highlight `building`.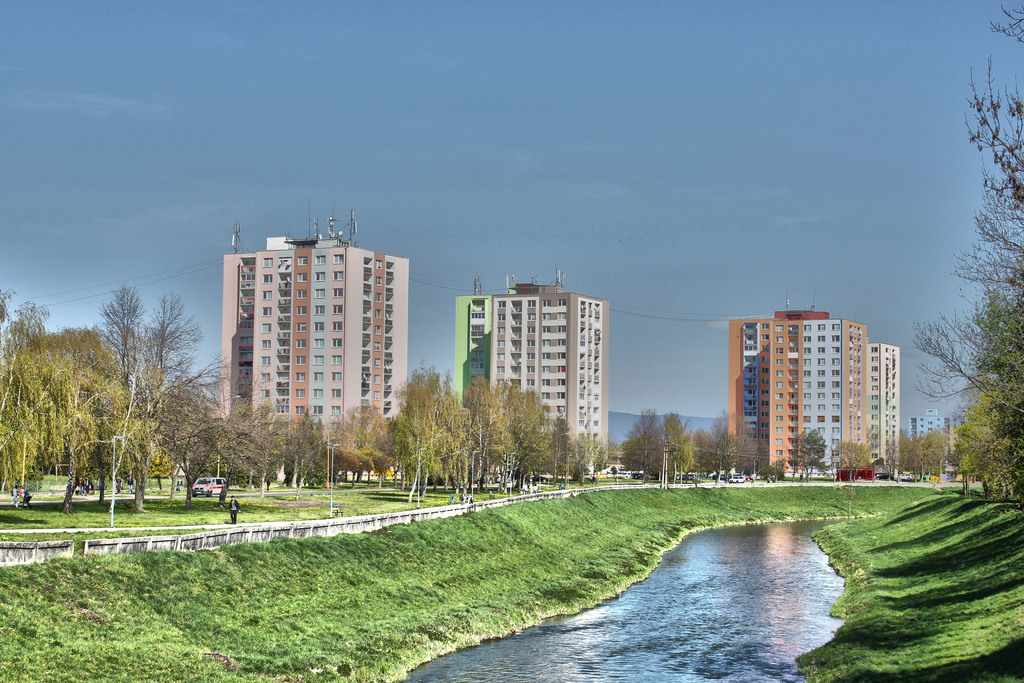
Highlighted region: x1=872 y1=340 x2=902 y2=478.
